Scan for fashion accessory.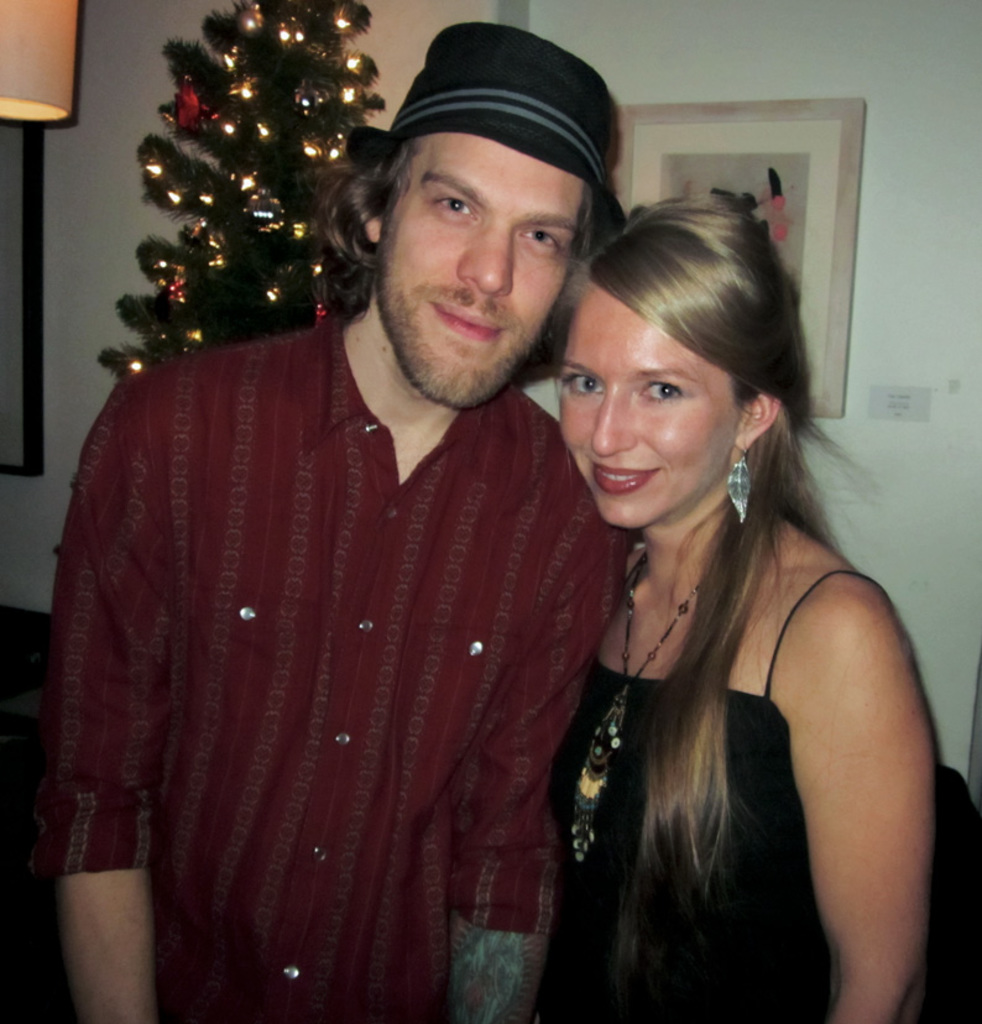
Scan result: bbox=(569, 550, 714, 873).
